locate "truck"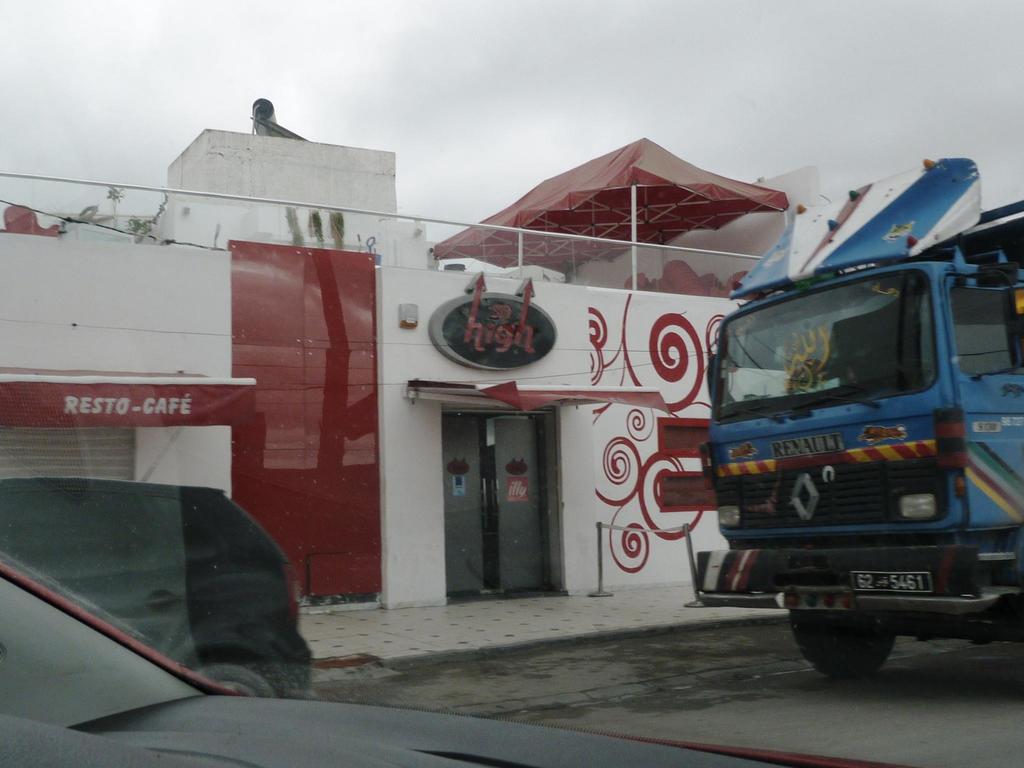
crop(694, 165, 1015, 687)
